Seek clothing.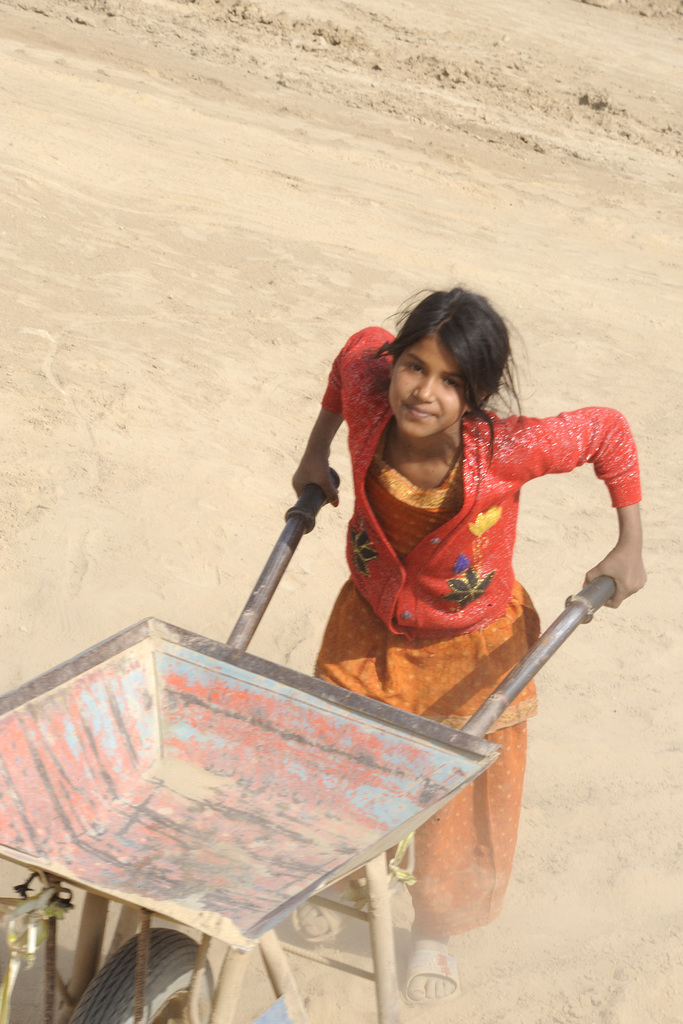
left=327, top=601, right=528, bottom=955.
